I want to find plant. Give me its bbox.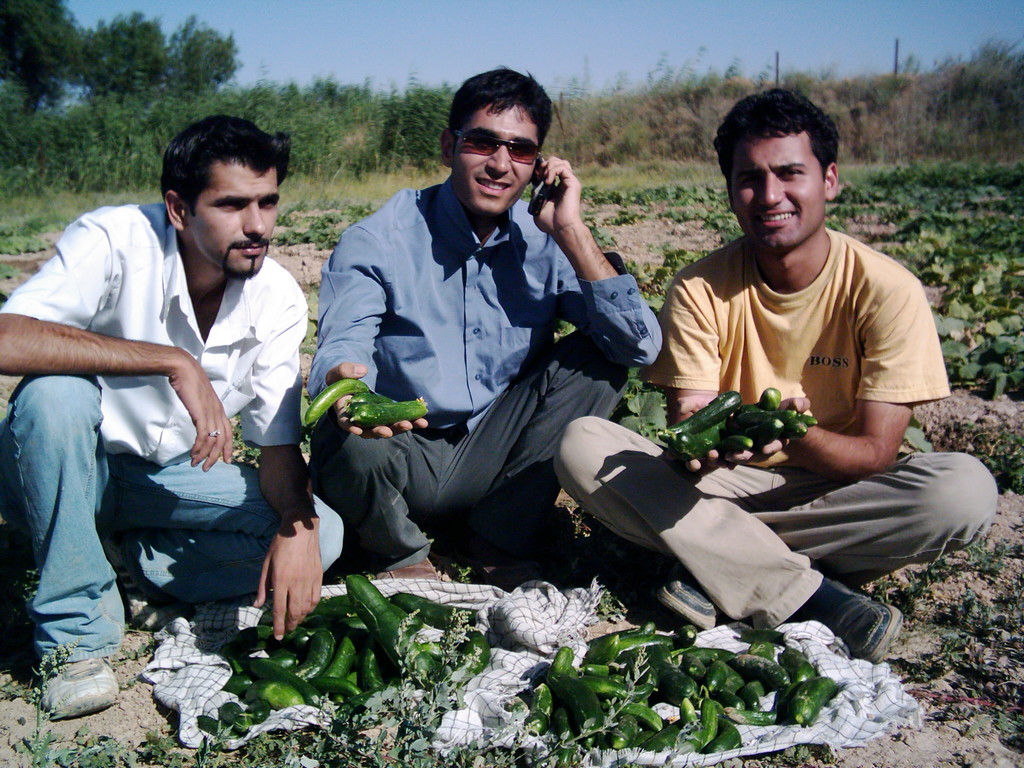
542, 13, 1022, 163.
